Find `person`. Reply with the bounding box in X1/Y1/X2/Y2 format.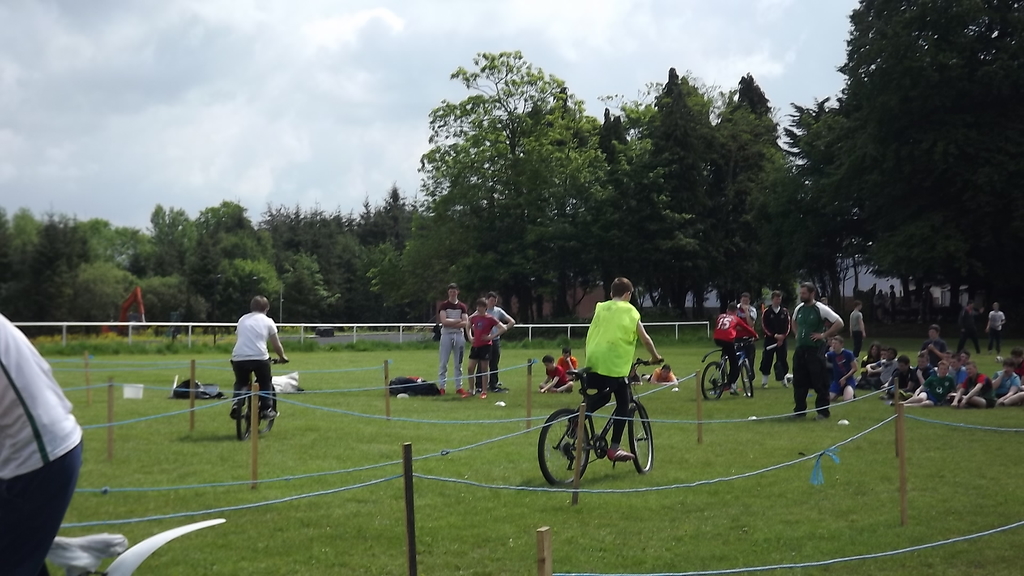
900/351/934/408.
